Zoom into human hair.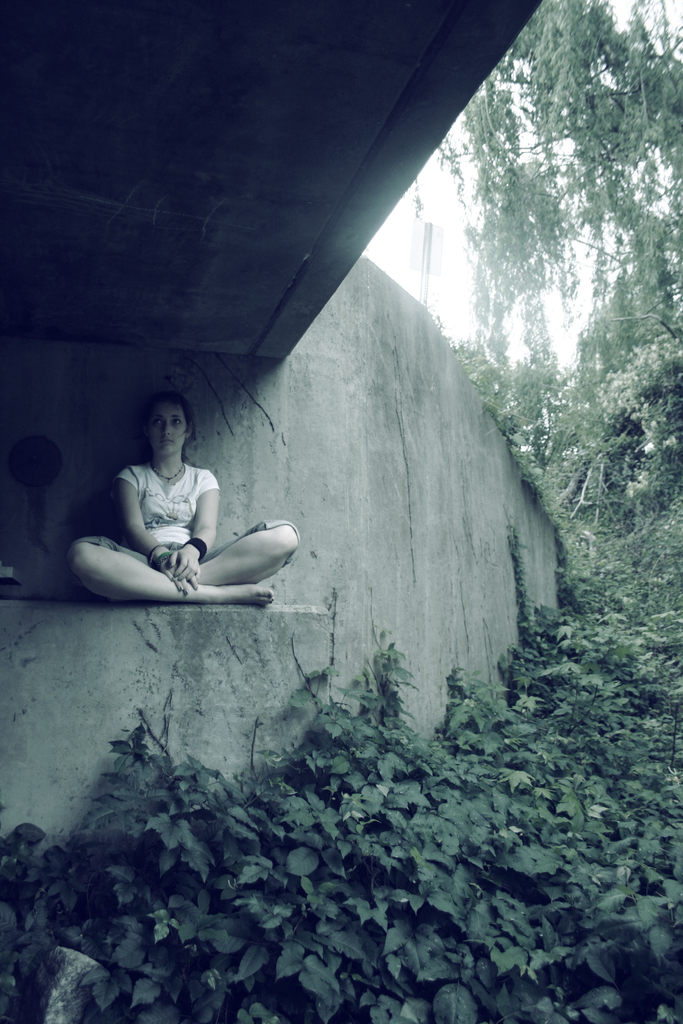
Zoom target: <bbox>136, 389, 202, 464</bbox>.
